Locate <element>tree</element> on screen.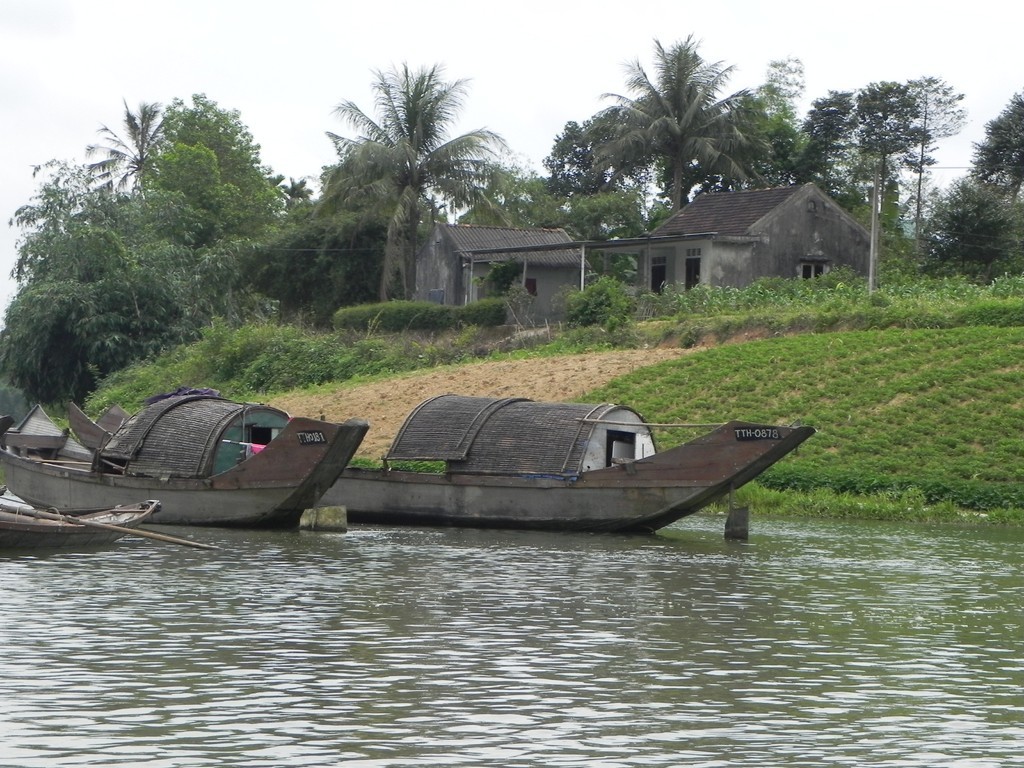
On screen at <region>78, 100, 174, 189</region>.
